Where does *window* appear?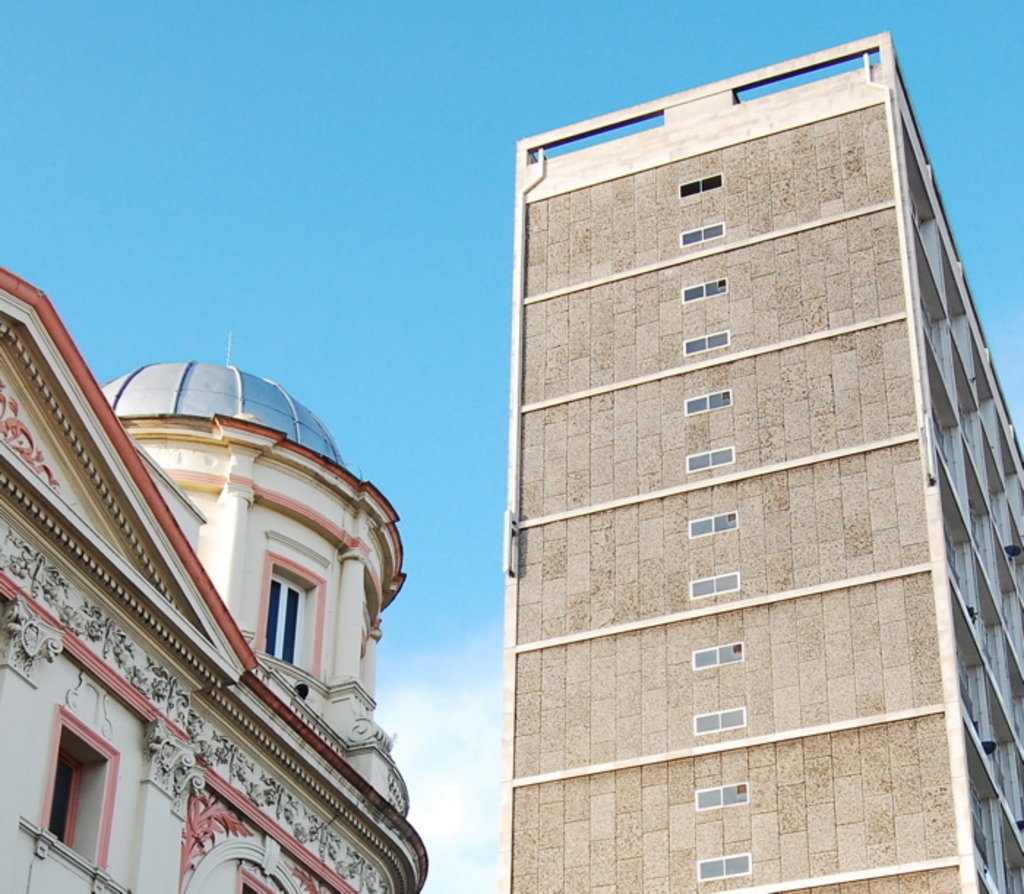
Appears at locate(679, 170, 724, 202).
